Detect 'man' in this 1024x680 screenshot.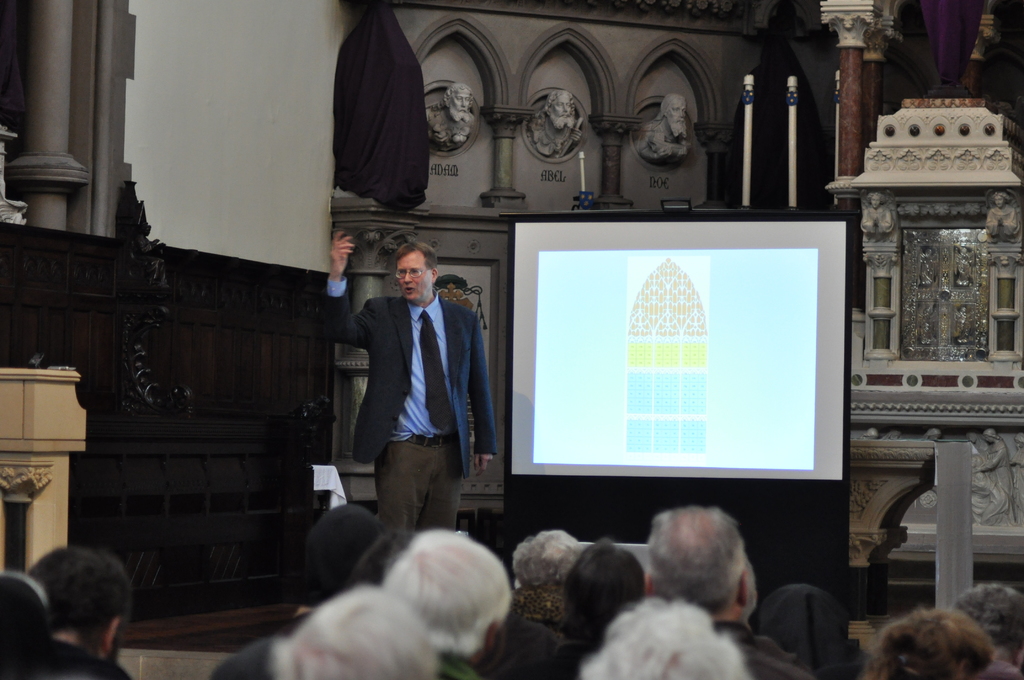
Detection: bbox(337, 239, 511, 562).
